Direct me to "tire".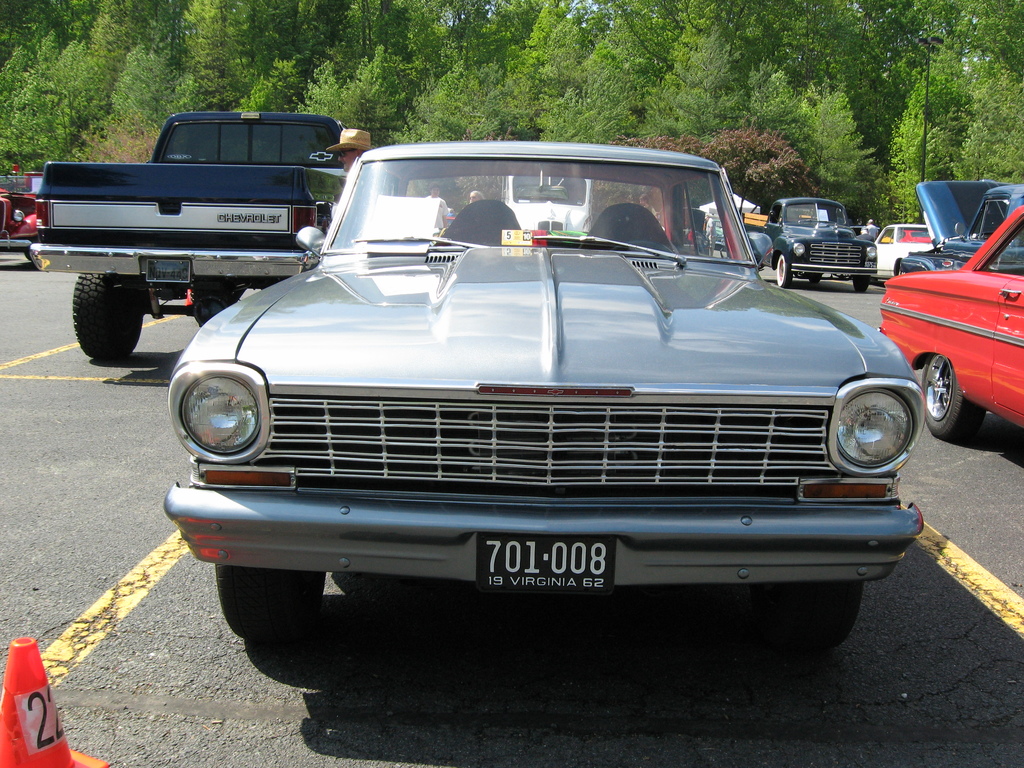
Direction: bbox(20, 246, 33, 260).
